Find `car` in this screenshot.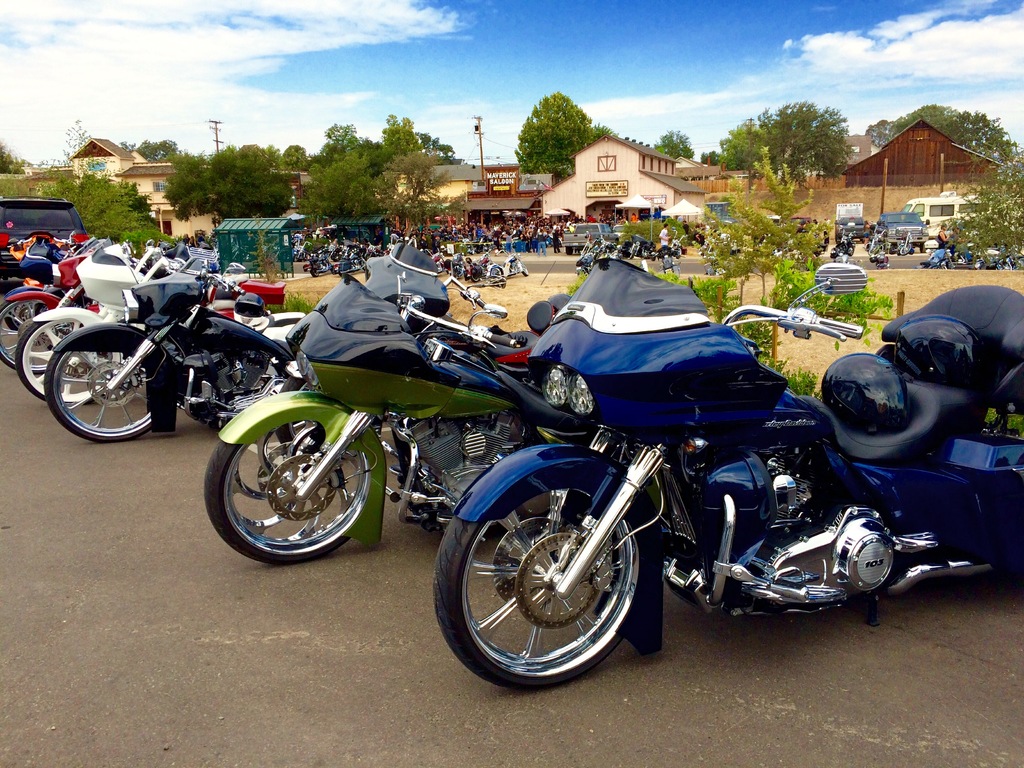
The bounding box for `car` is select_region(872, 217, 927, 252).
